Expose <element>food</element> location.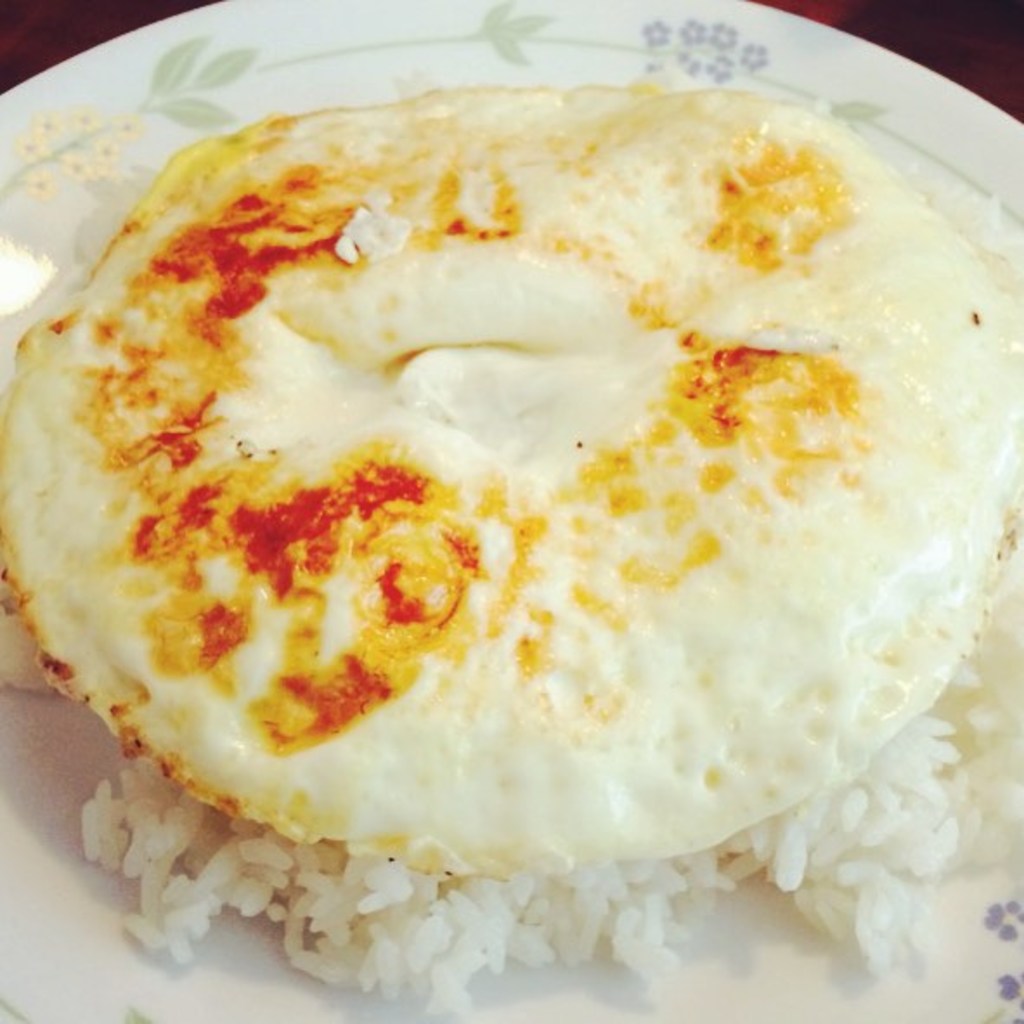
Exposed at bbox=(3, 40, 991, 963).
